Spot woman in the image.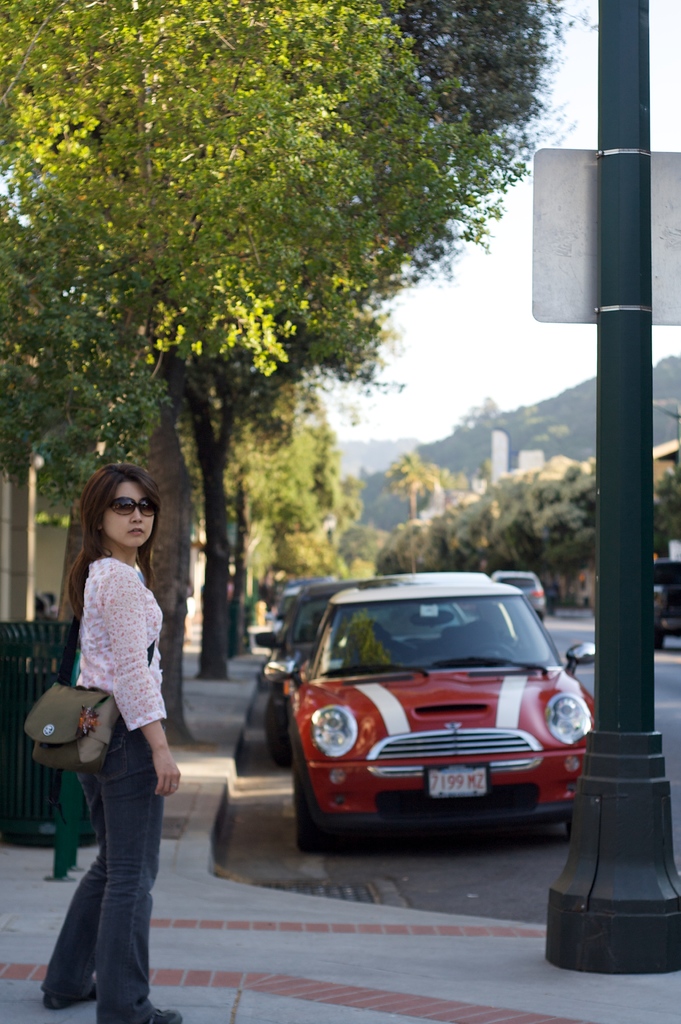
woman found at left=26, top=442, right=197, bottom=1012.
